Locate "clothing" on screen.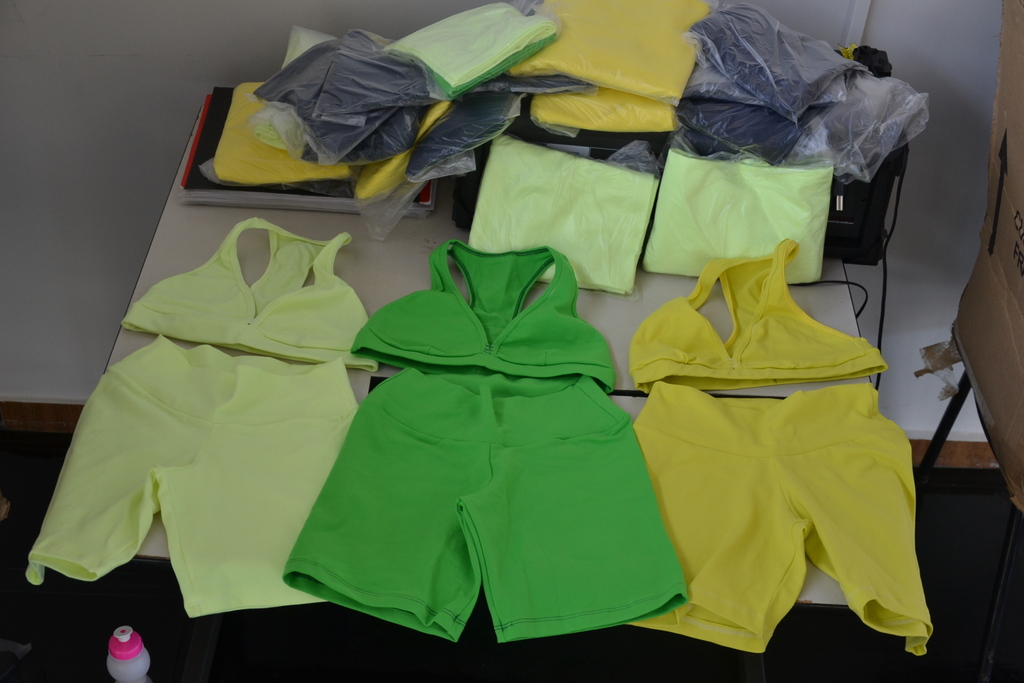
On screen at pyautogui.locateOnScreen(623, 390, 938, 663).
